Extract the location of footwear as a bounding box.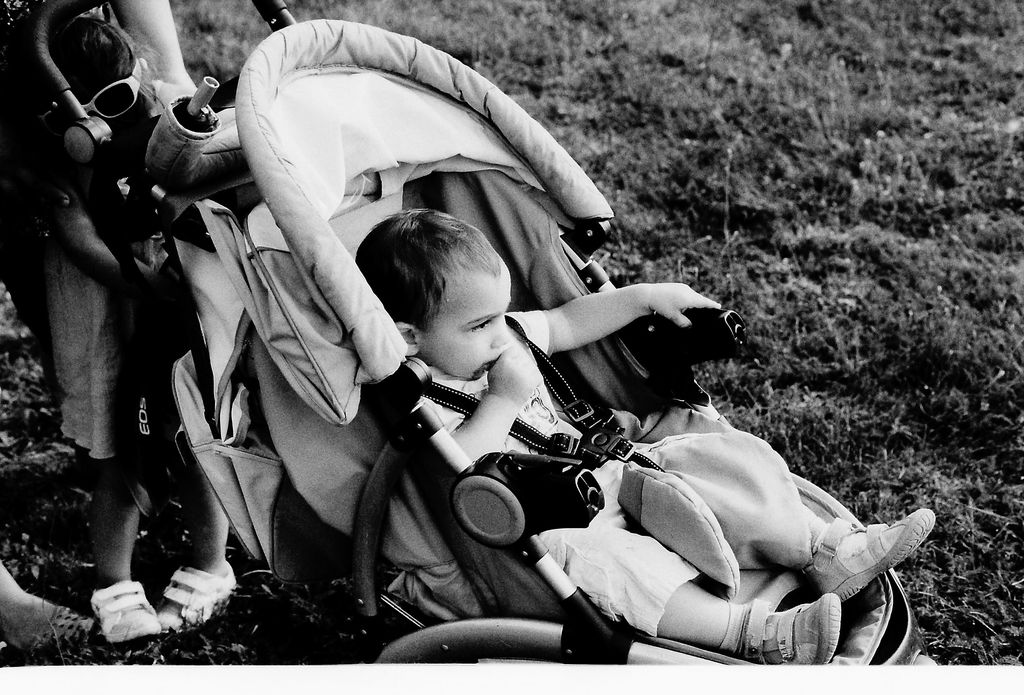
<region>156, 565, 237, 631</region>.
